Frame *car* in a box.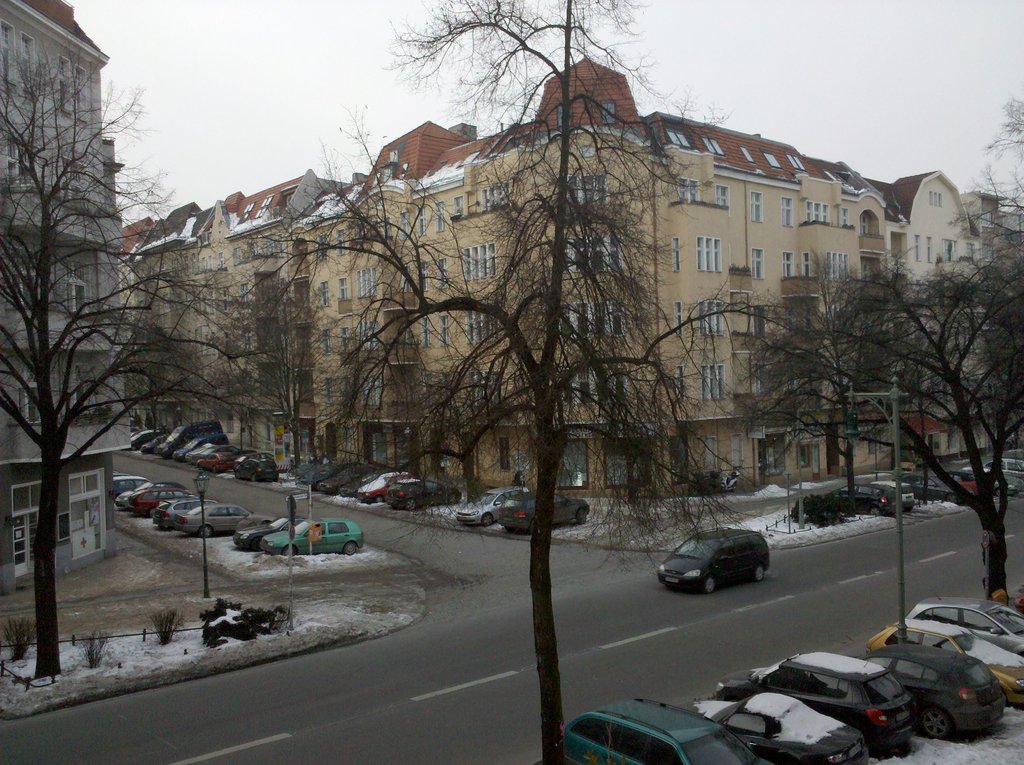
pyautogui.locateOnScreen(559, 693, 771, 764).
